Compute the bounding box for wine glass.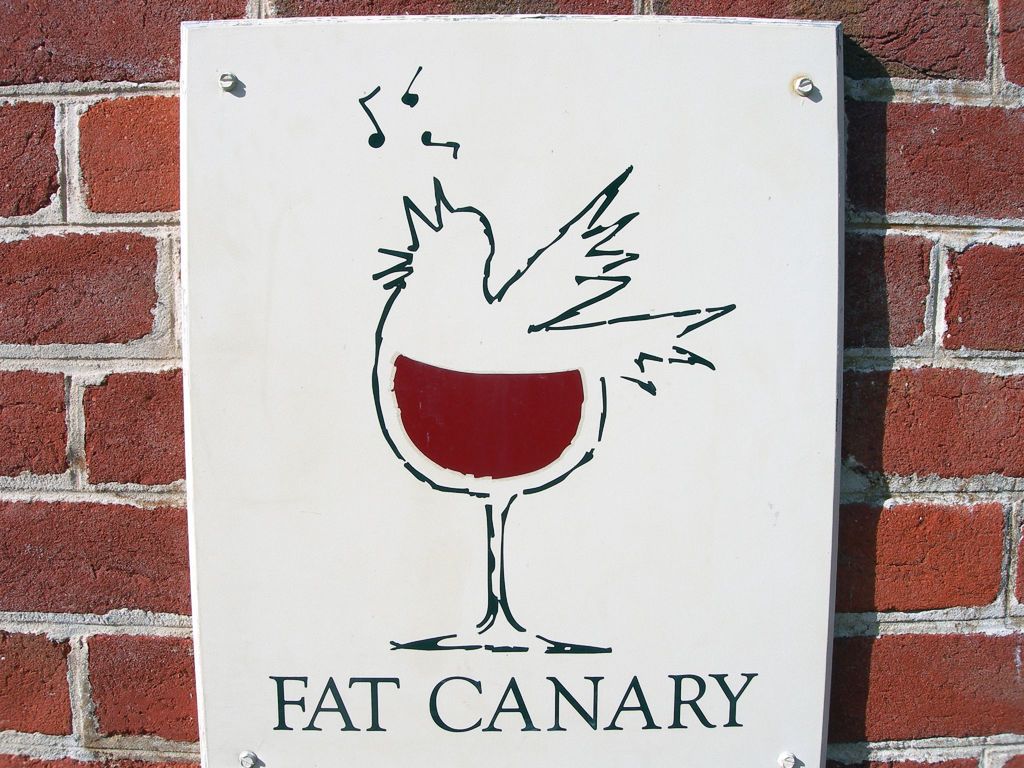
<bbox>370, 166, 743, 646</bbox>.
